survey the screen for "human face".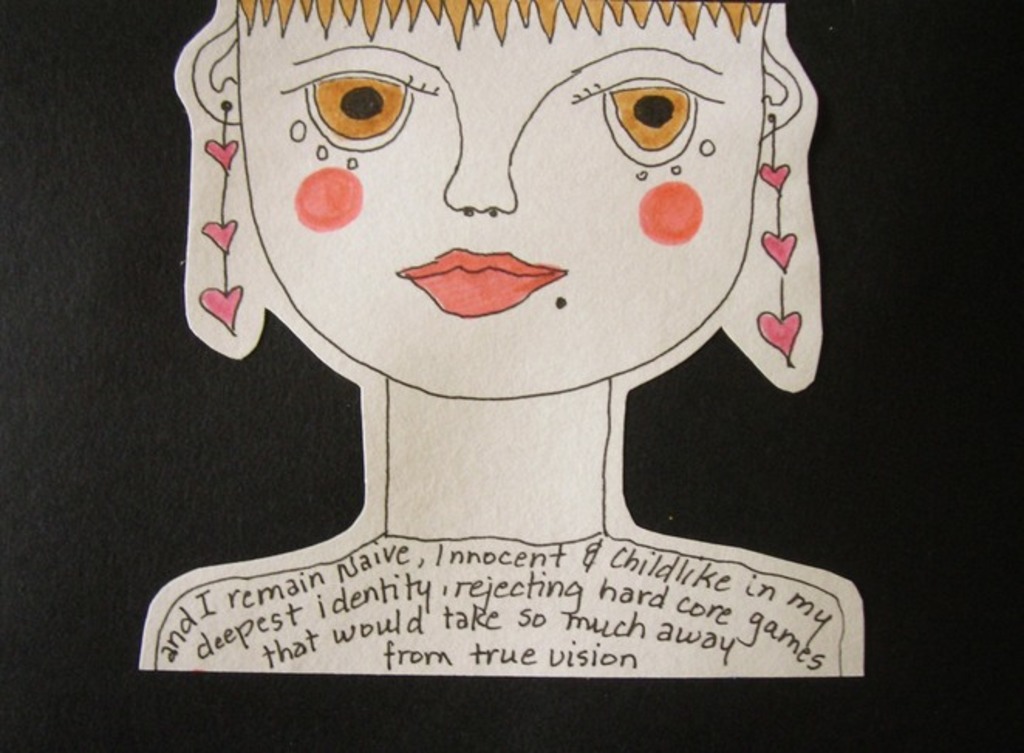
Survey found: 238, 0, 759, 396.
